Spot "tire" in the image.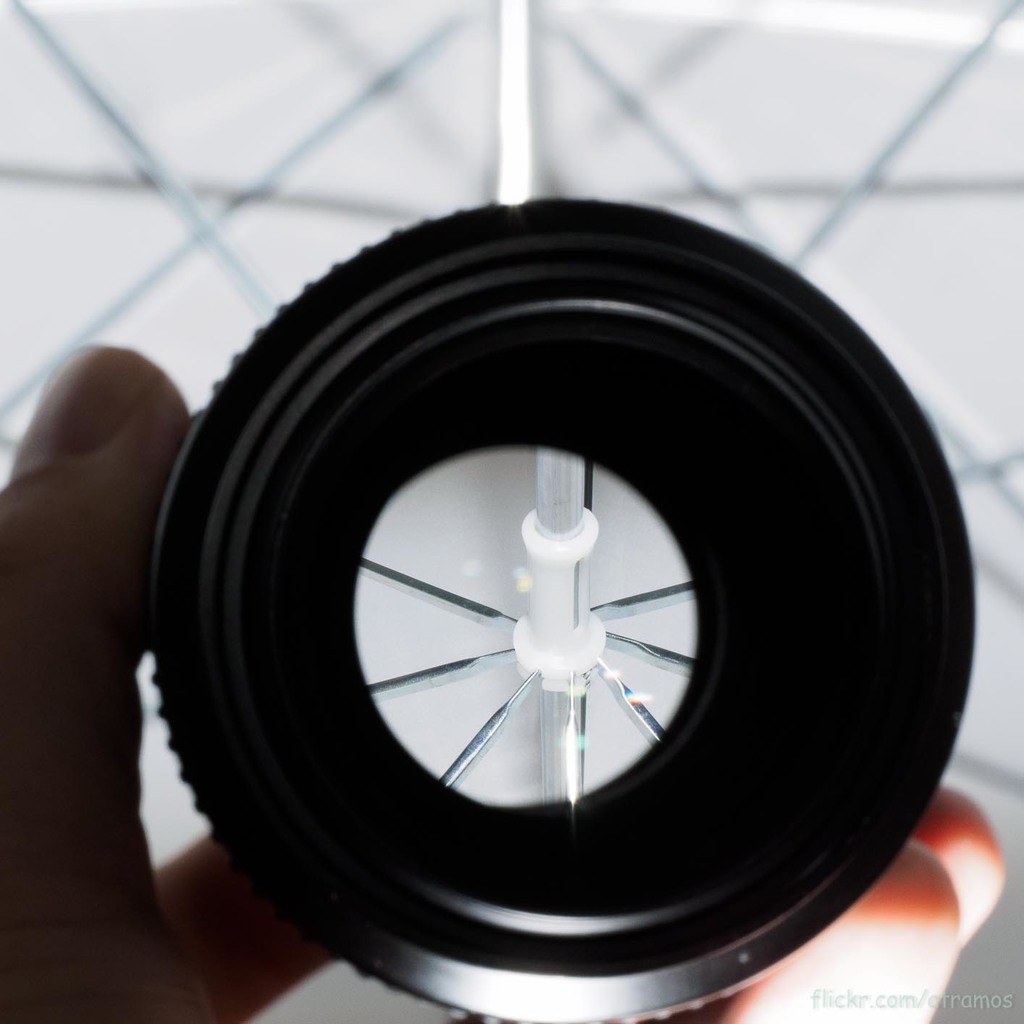
"tire" found at [161, 120, 901, 1023].
